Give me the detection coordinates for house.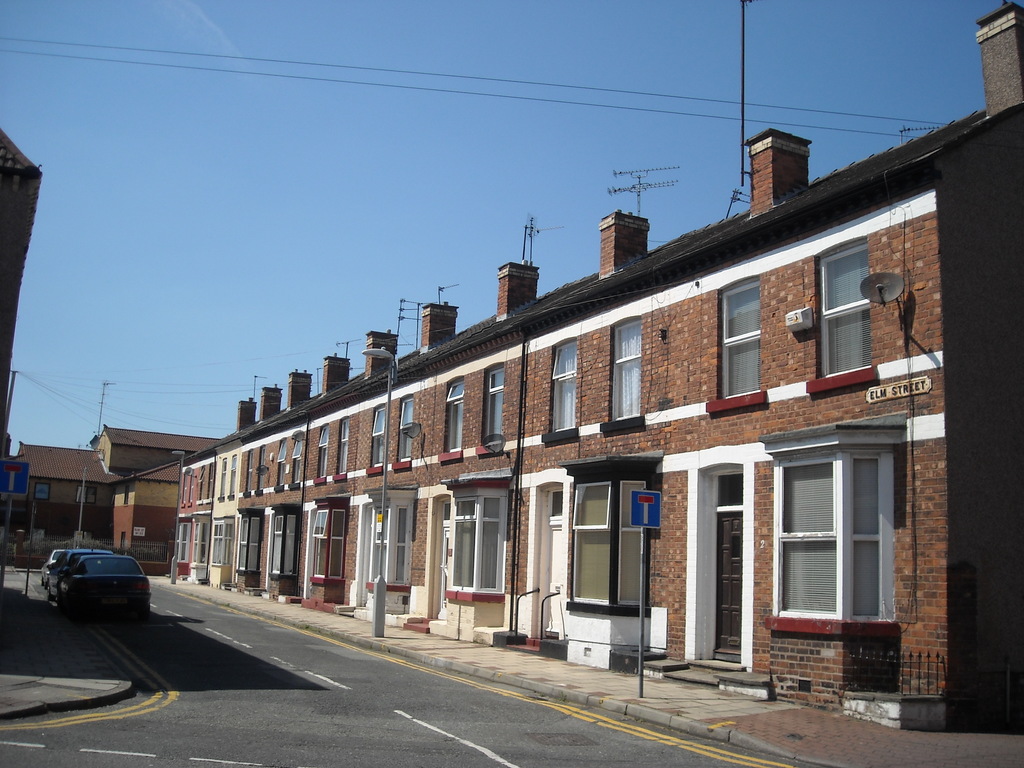
crop(168, 4, 1023, 728).
